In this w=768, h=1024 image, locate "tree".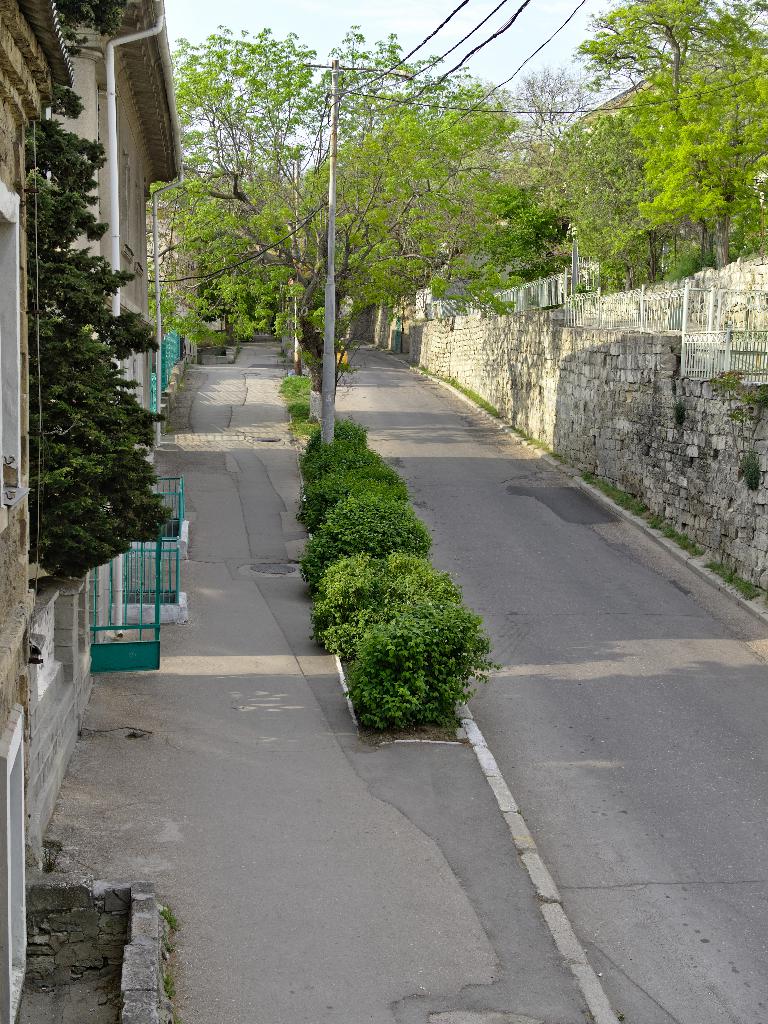
Bounding box: box(22, 73, 187, 617).
